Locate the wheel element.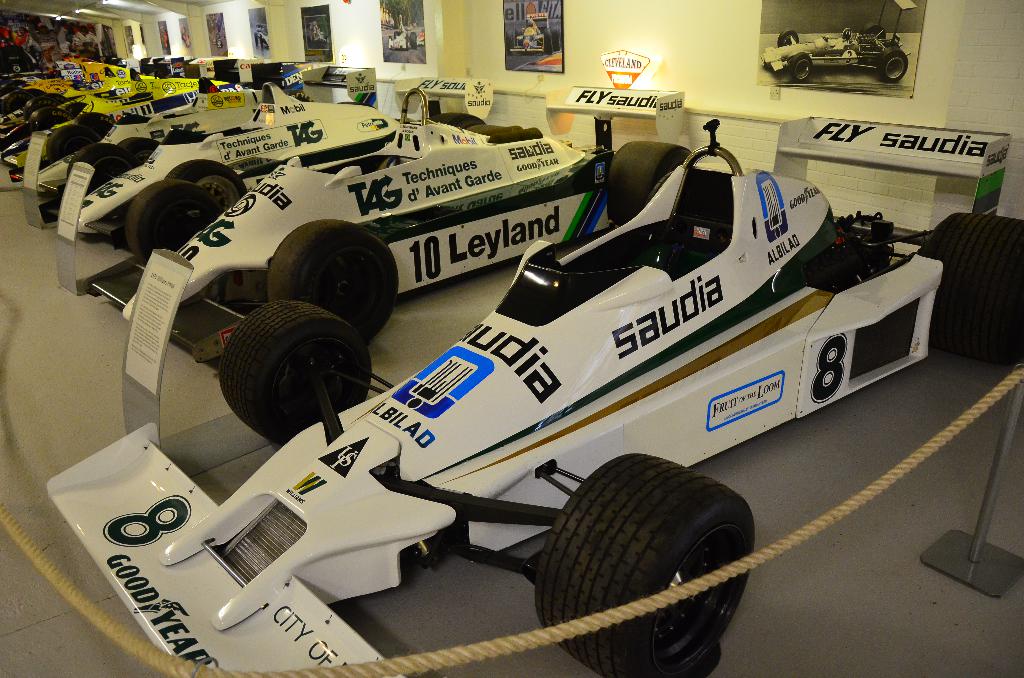
Element bbox: rect(284, 88, 316, 106).
